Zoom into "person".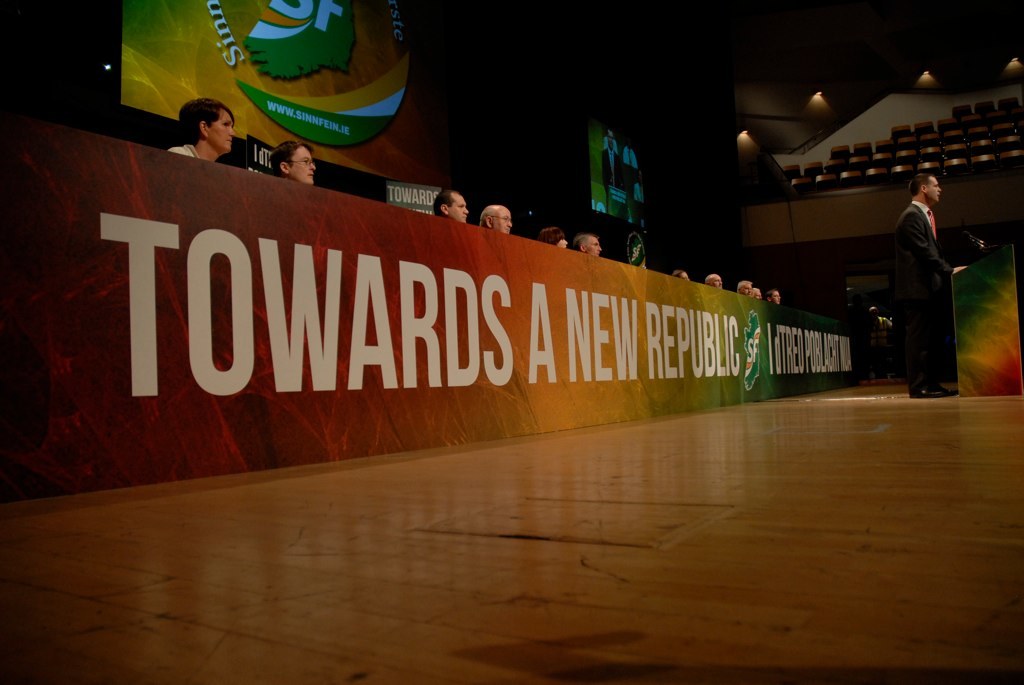
Zoom target: locate(891, 171, 967, 398).
